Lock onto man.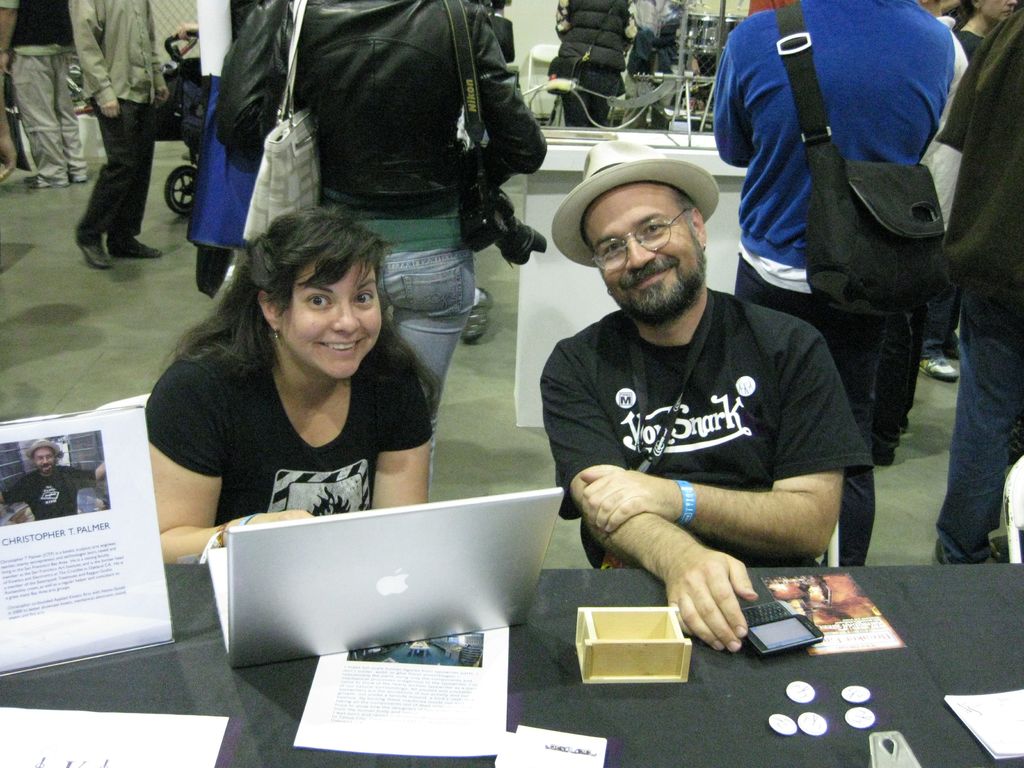
Locked: crop(712, 0, 970, 569).
